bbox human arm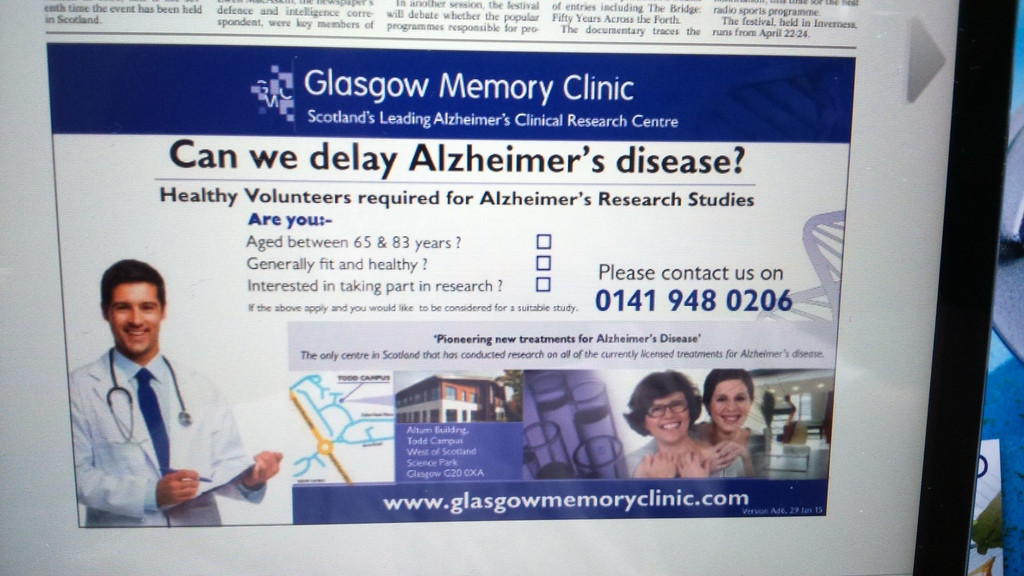
region(79, 371, 205, 527)
